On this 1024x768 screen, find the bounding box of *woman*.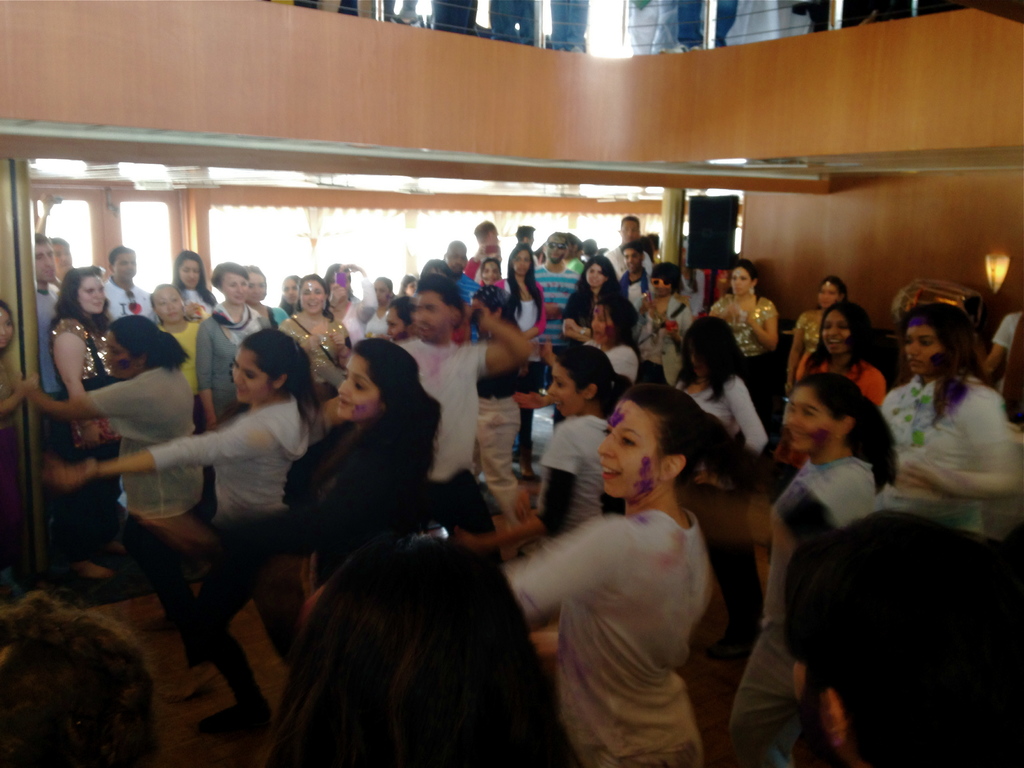
Bounding box: BBox(877, 304, 1023, 537).
